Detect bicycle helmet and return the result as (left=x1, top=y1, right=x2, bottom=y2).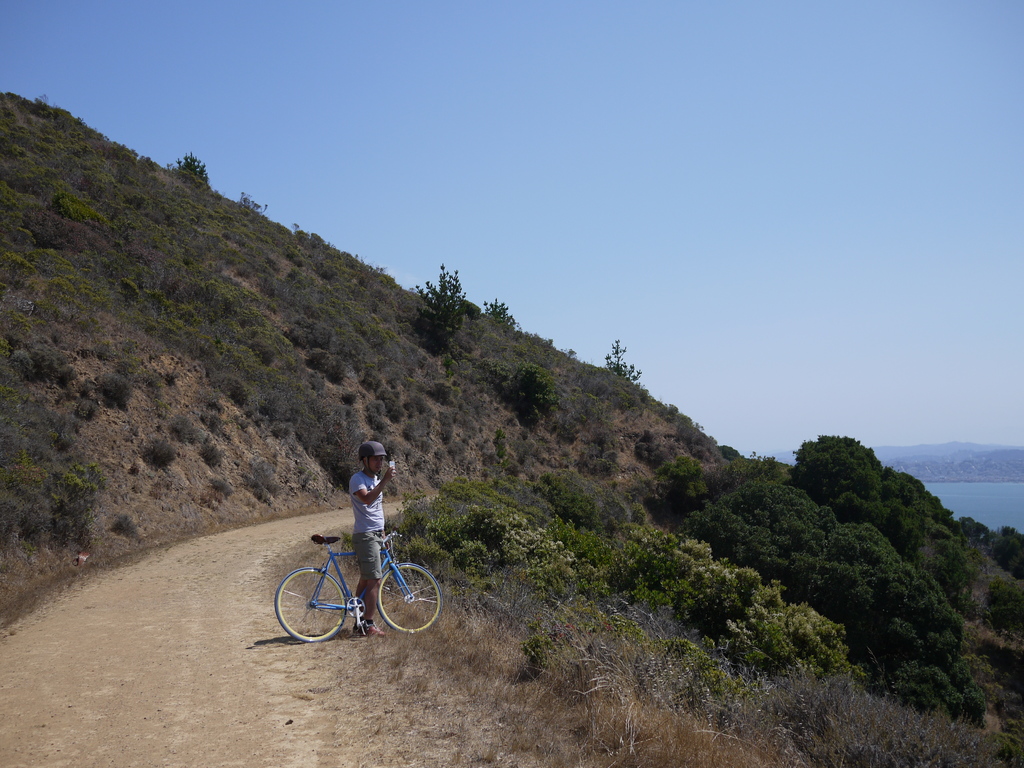
(left=361, top=441, right=388, bottom=458).
